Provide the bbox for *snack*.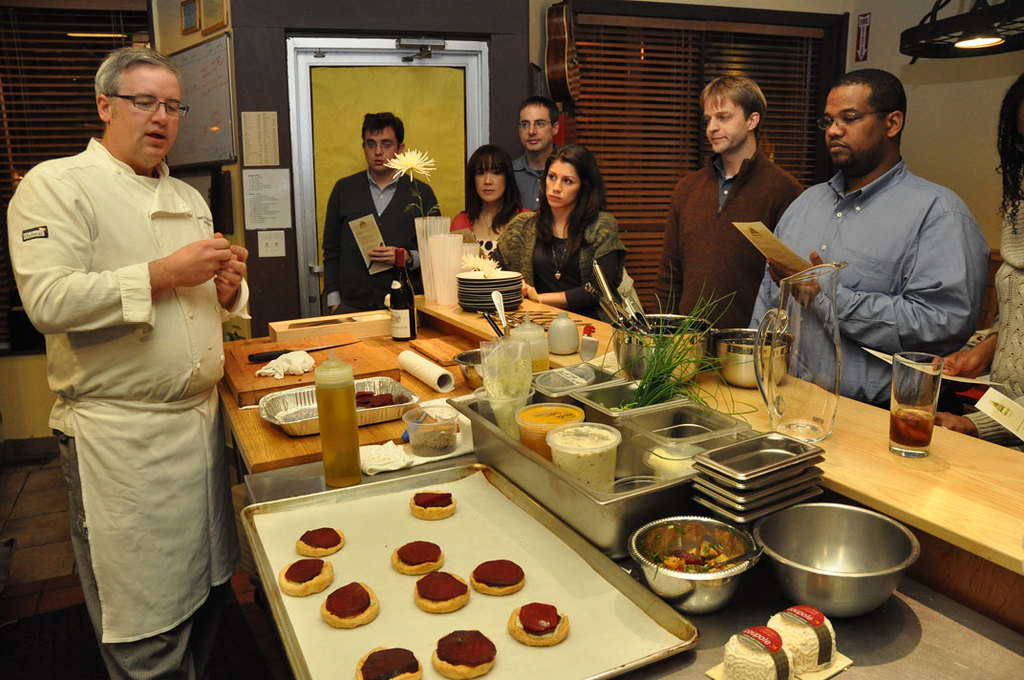
[left=436, top=631, right=494, bottom=676].
